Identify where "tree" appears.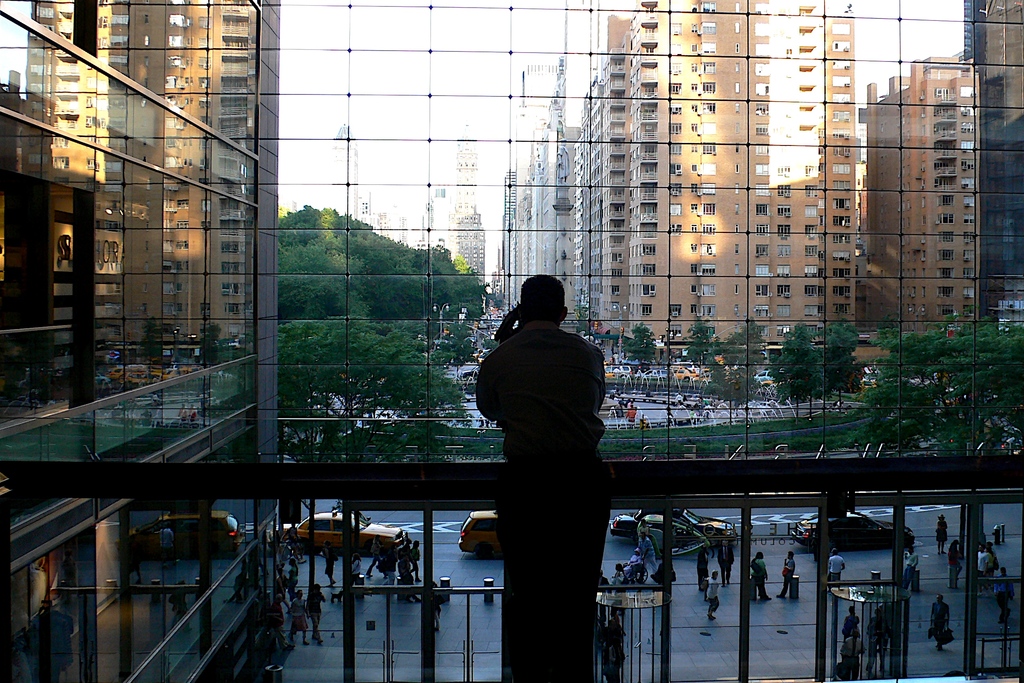
Appears at crop(721, 317, 769, 366).
